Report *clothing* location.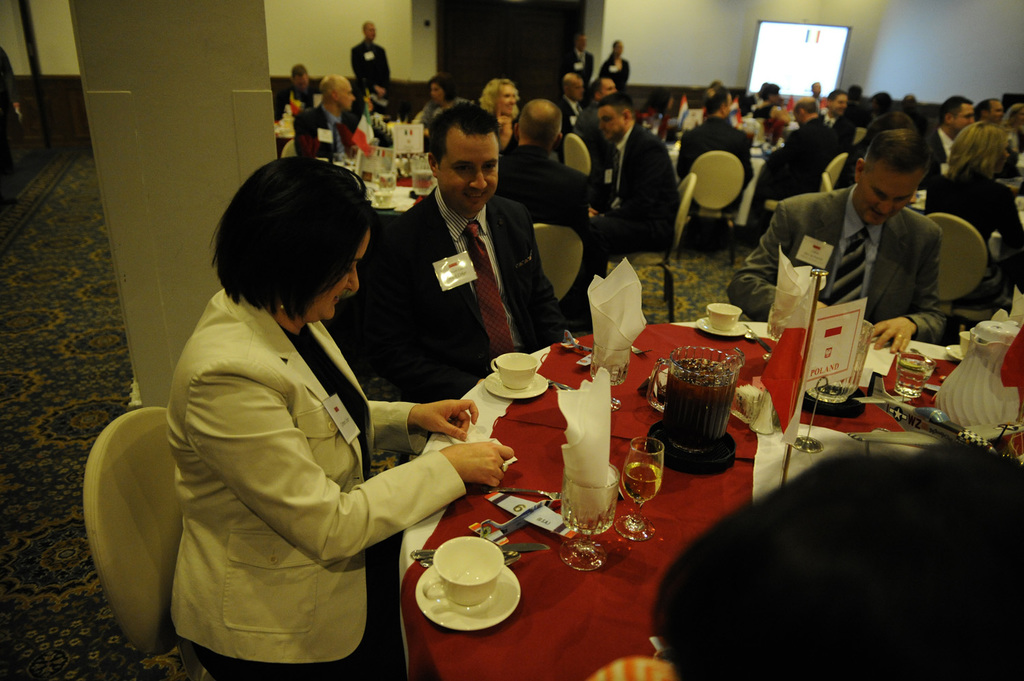
Report: (601,54,630,100).
